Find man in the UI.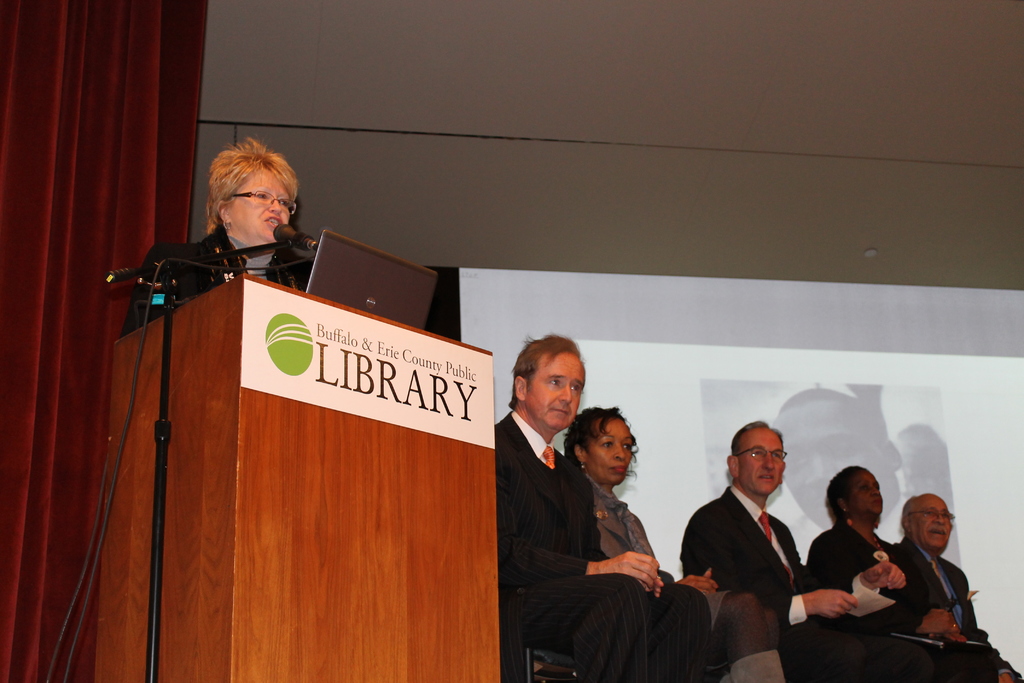
UI element at bbox=[893, 490, 1023, 682].
